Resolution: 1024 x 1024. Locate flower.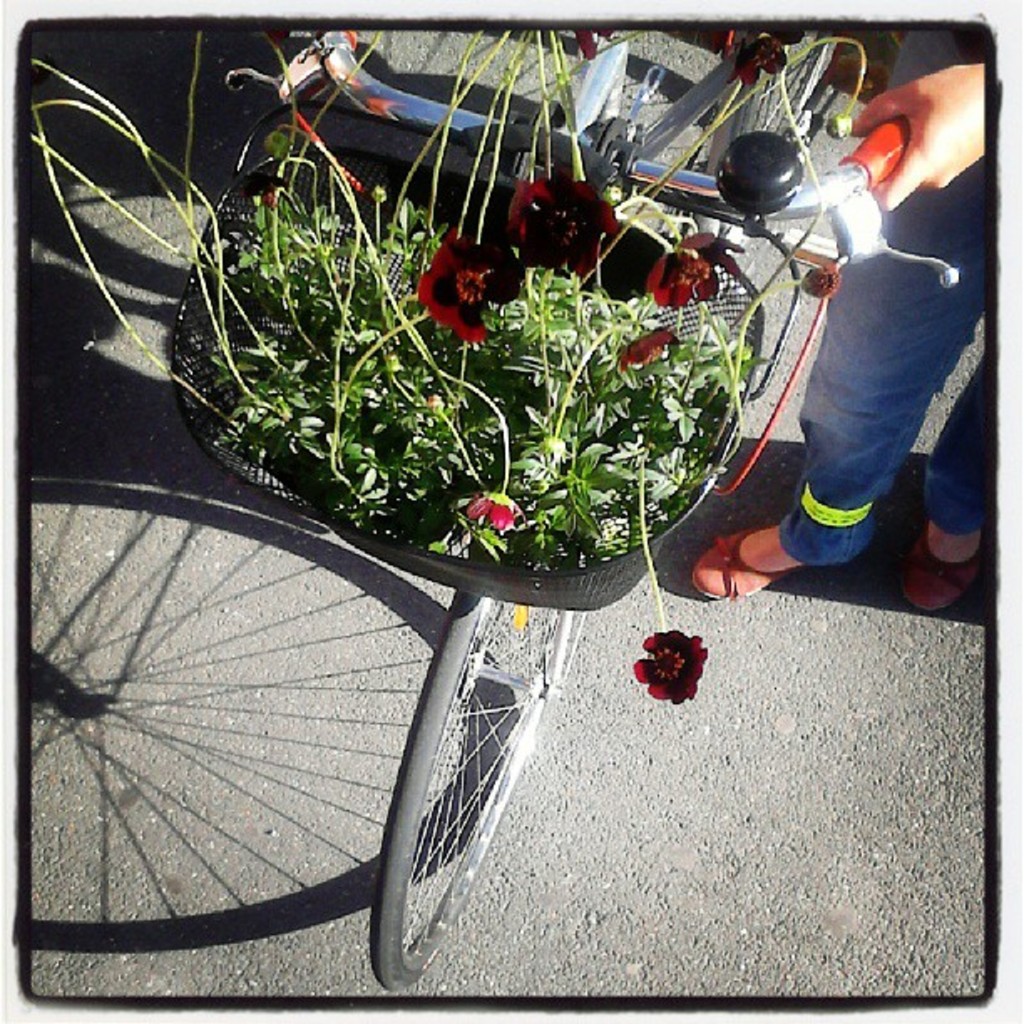
457 492 524 537.
